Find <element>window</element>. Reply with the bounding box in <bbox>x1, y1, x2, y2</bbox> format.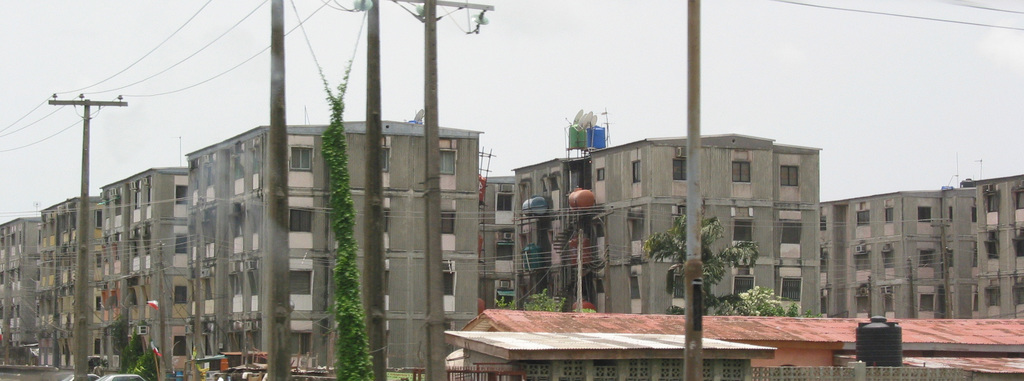
<bbox>291, 148, 311, 170</bbox>.
